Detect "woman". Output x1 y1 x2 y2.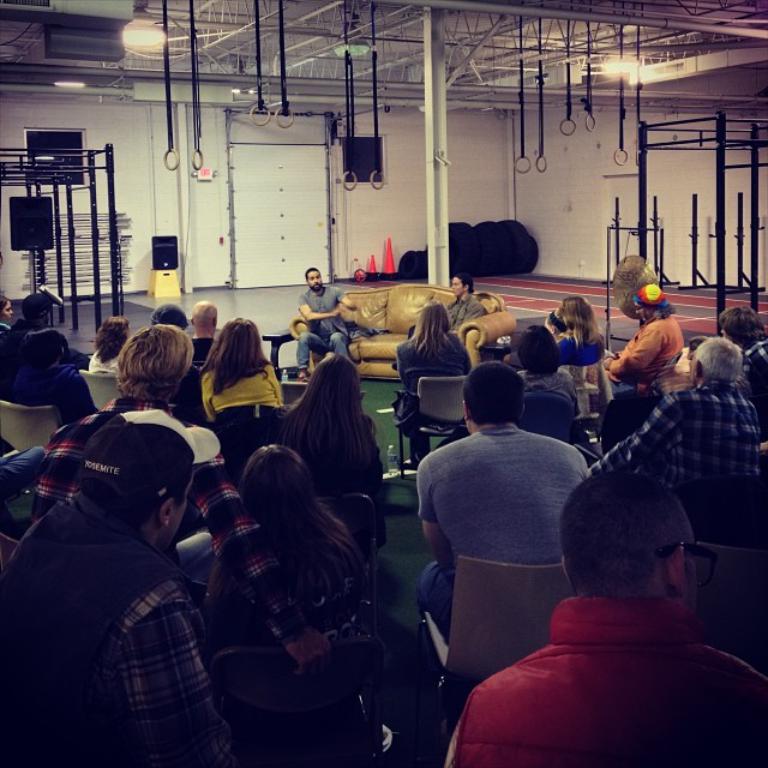
0 294 12 342.
